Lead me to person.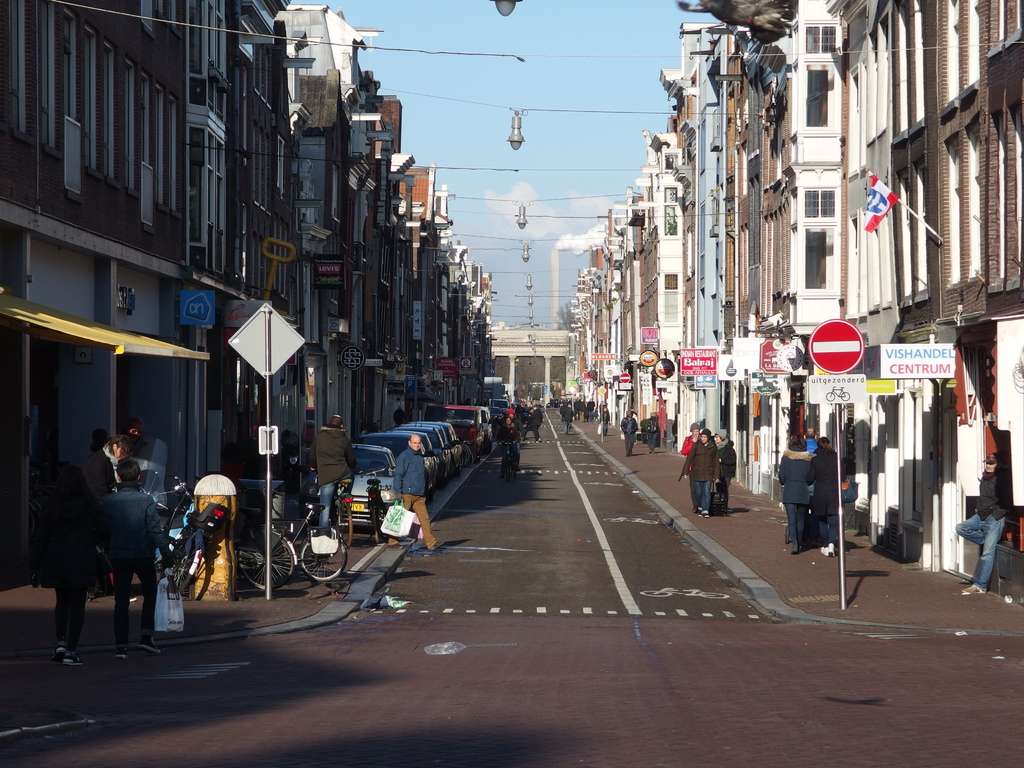
Lead to [308, 412, 353, 544].
